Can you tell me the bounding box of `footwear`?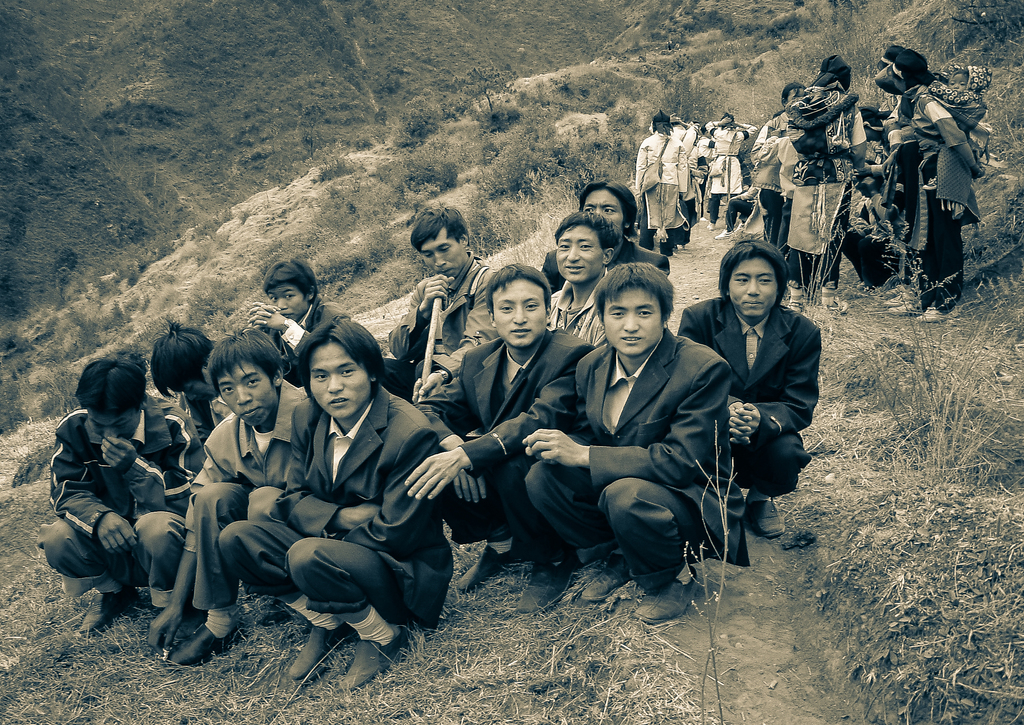
706:216:719:232.
